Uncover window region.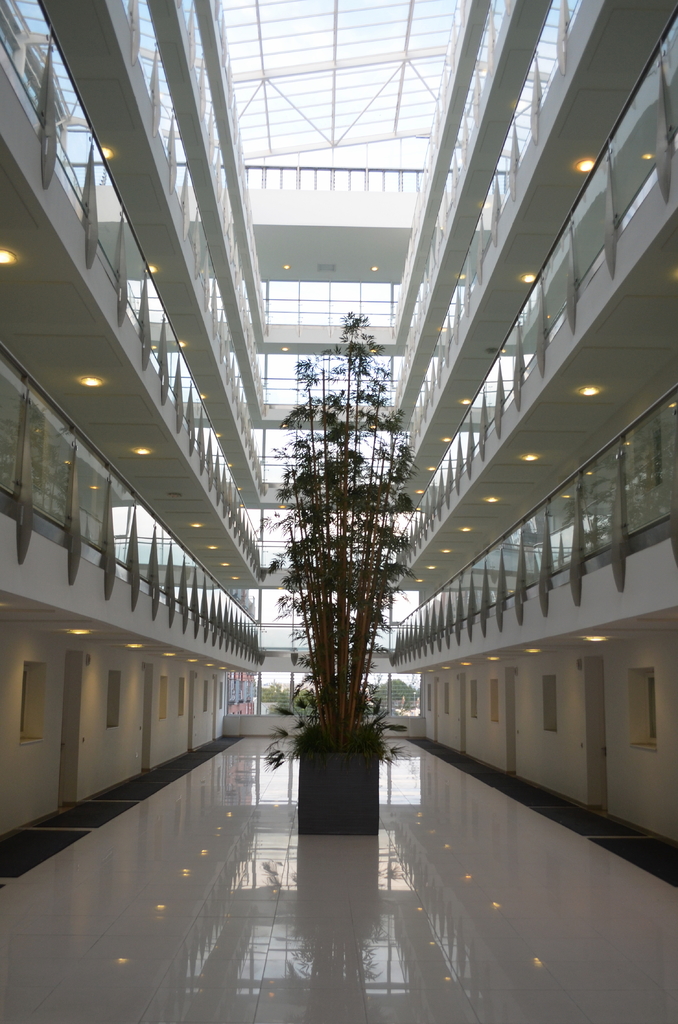
Uncovered: <region>471, 682, 478, 717</region>.
